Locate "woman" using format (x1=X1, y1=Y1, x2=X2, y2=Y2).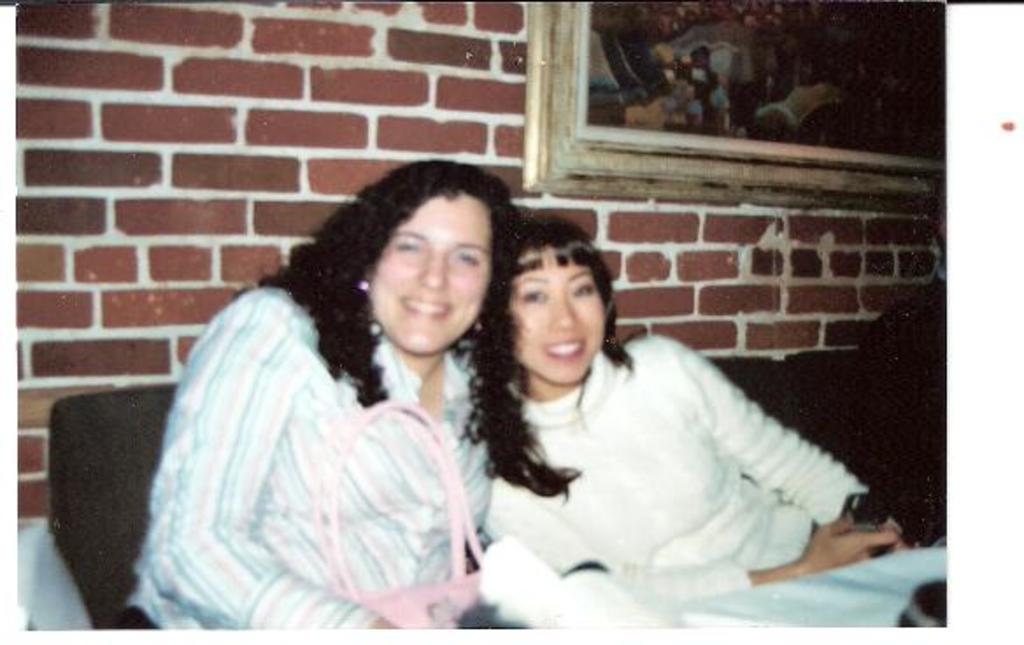
(x1=128, y1=161, x2=547, y2=631).
